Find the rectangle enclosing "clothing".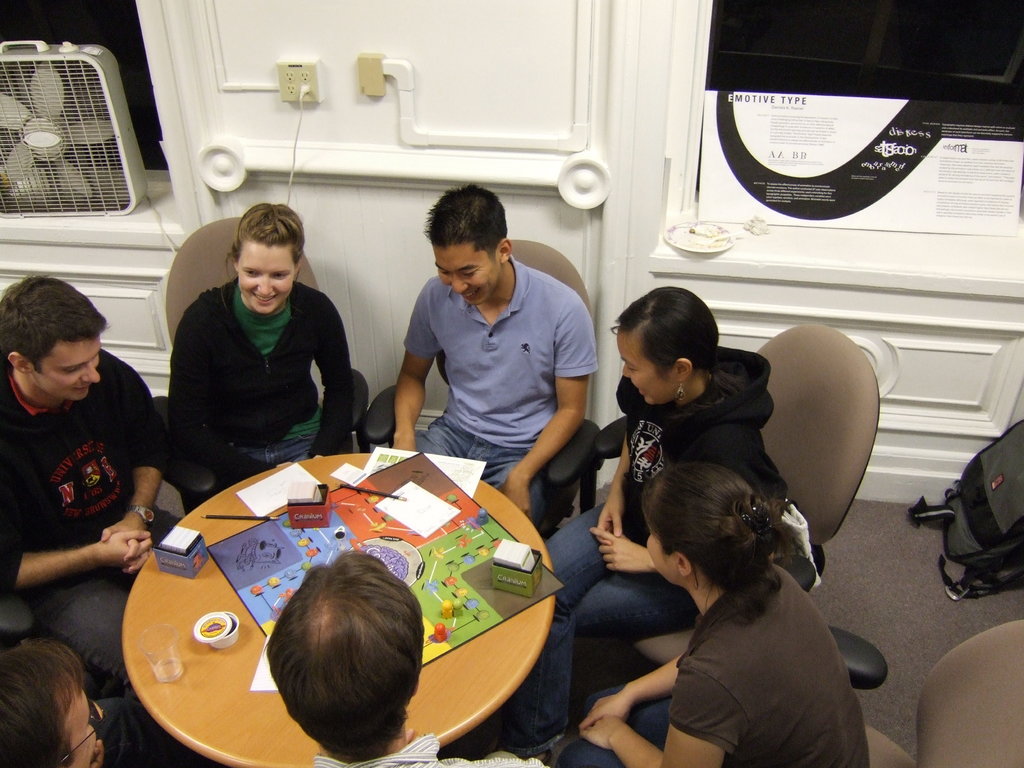
389/264/598/516.
